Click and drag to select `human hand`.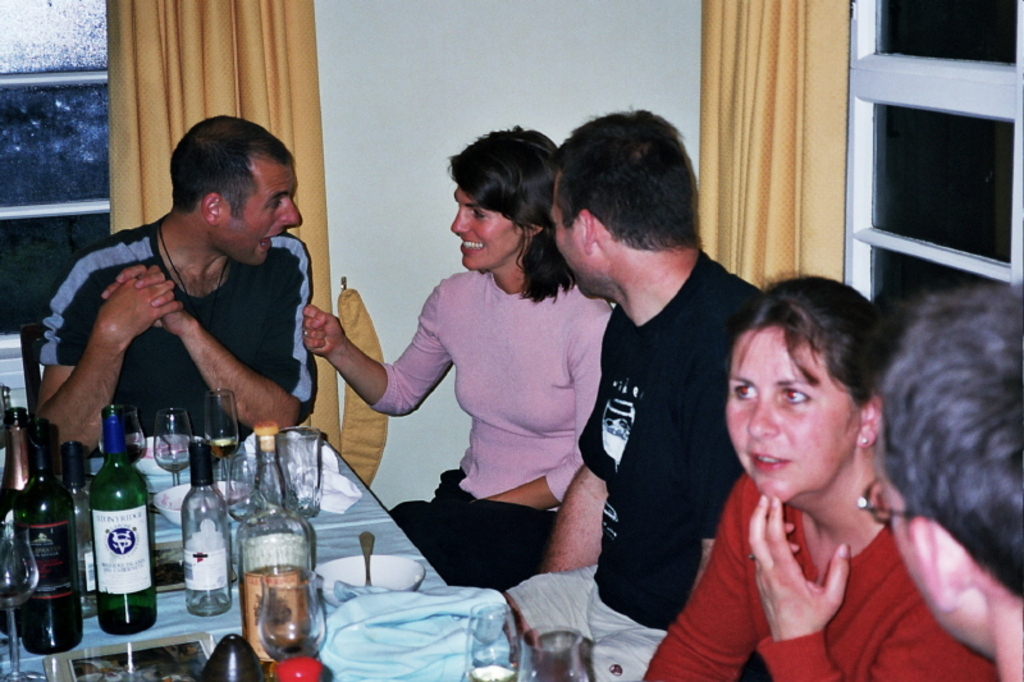
Selection: [x1=742, y1=488, x2=854, y2=640].
